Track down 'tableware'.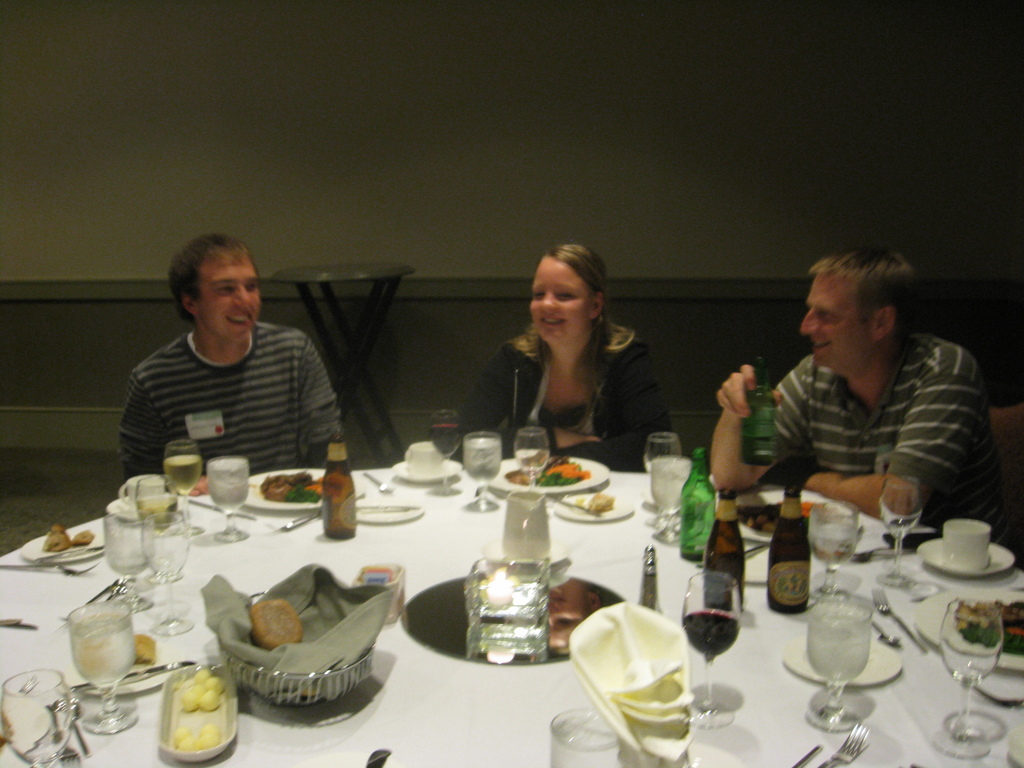
Tracked to region(803, 596, 876, 738).
